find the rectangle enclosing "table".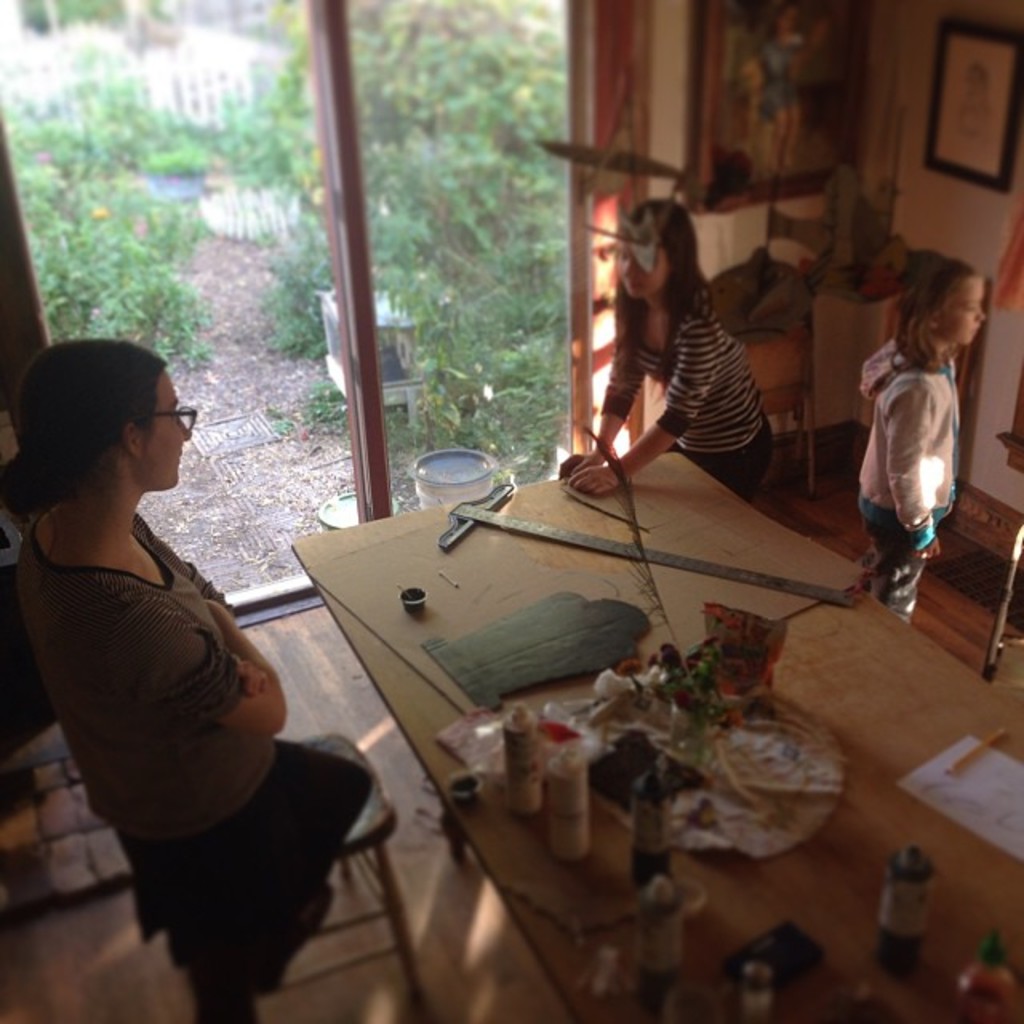
(325, 547, 960, 1005).
